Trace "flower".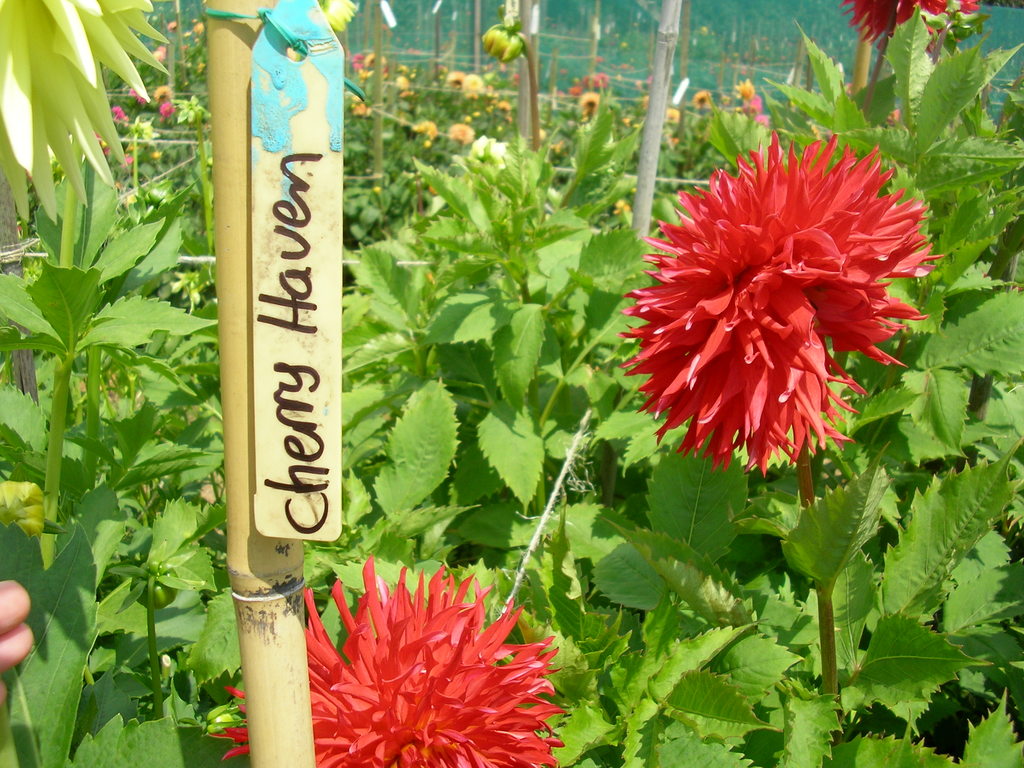
Traced to x1=742 y1=94 x2=764 y2=109.
